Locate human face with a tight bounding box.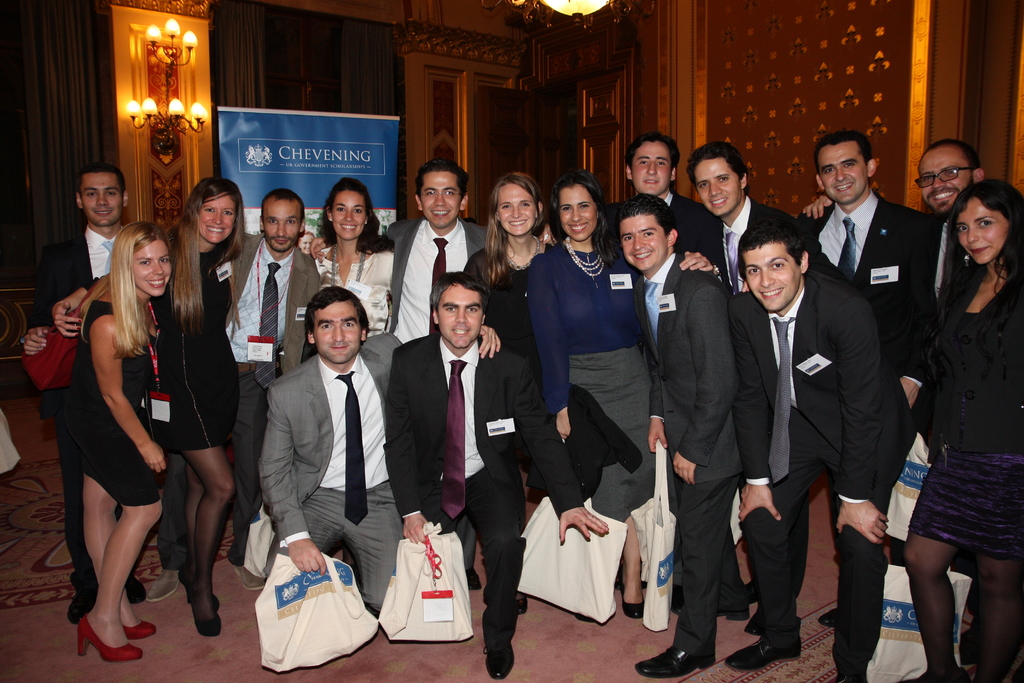
Rect(636, 144, 672, 205).
